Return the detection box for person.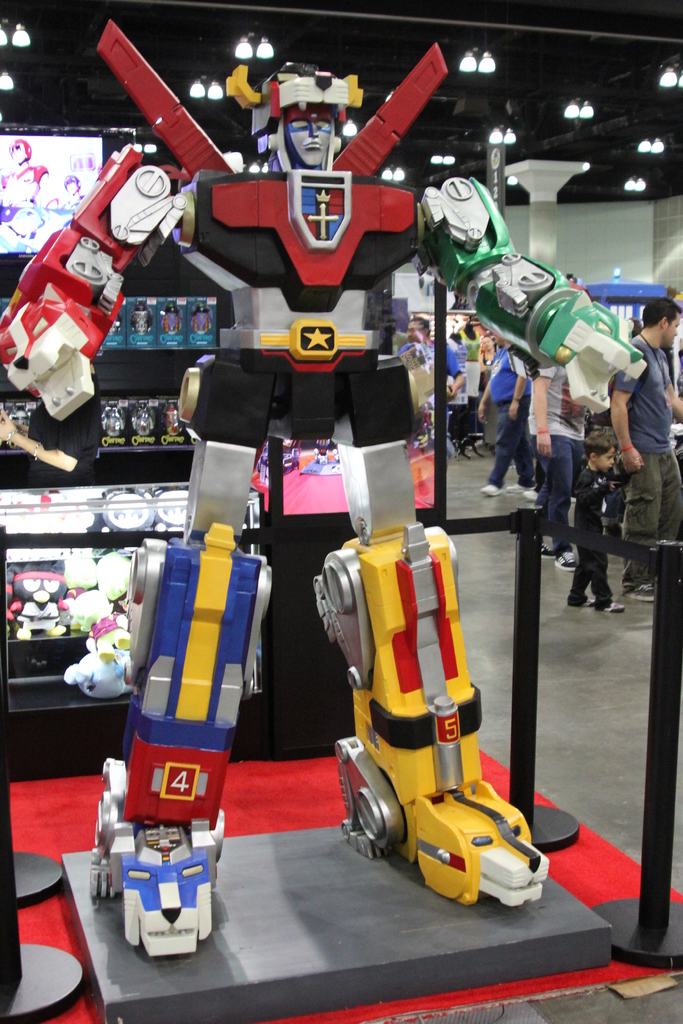
{"x1": 623, "y1": 304, "x2": 682, "y2": 586}.
